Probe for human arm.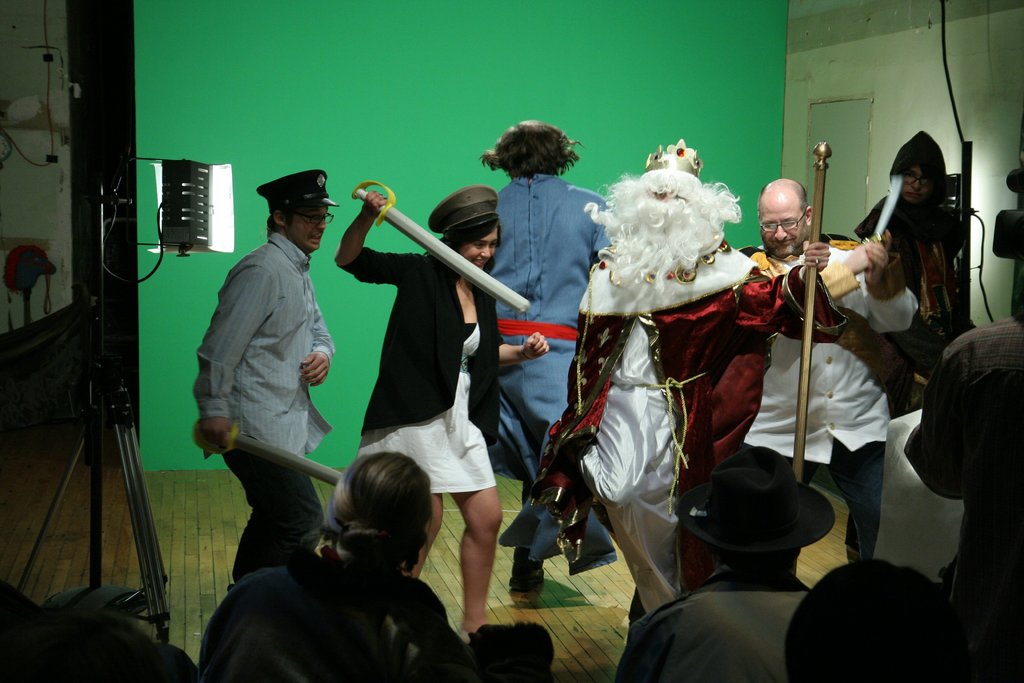
Probe result: BBox(587, 186, 620, 260).
